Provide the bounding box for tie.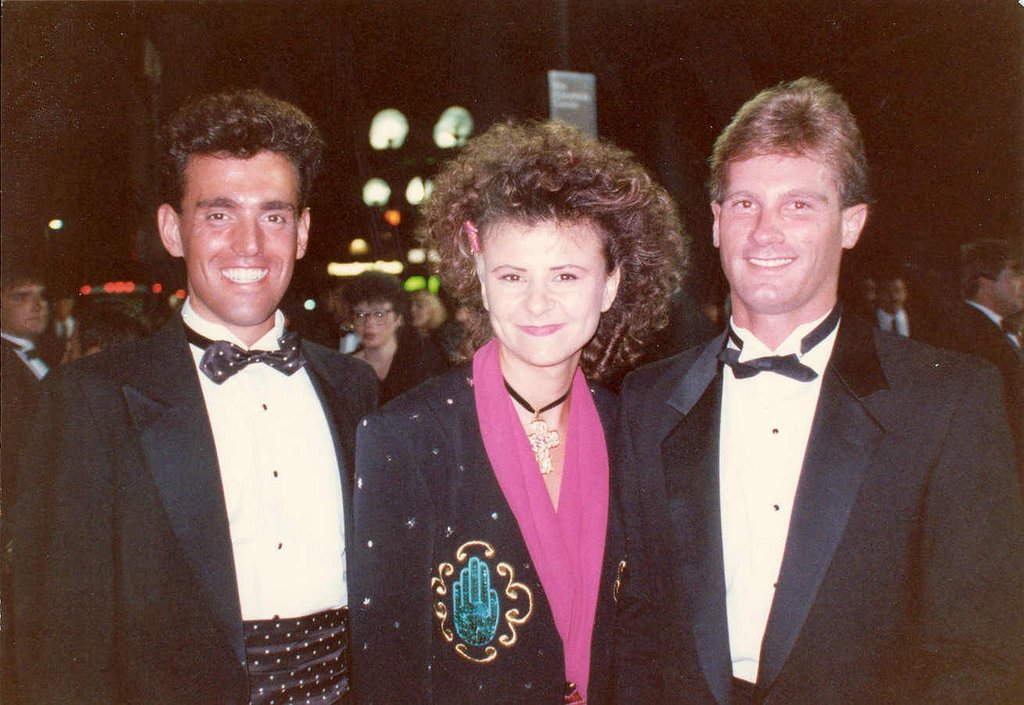
716 306 835 379.
